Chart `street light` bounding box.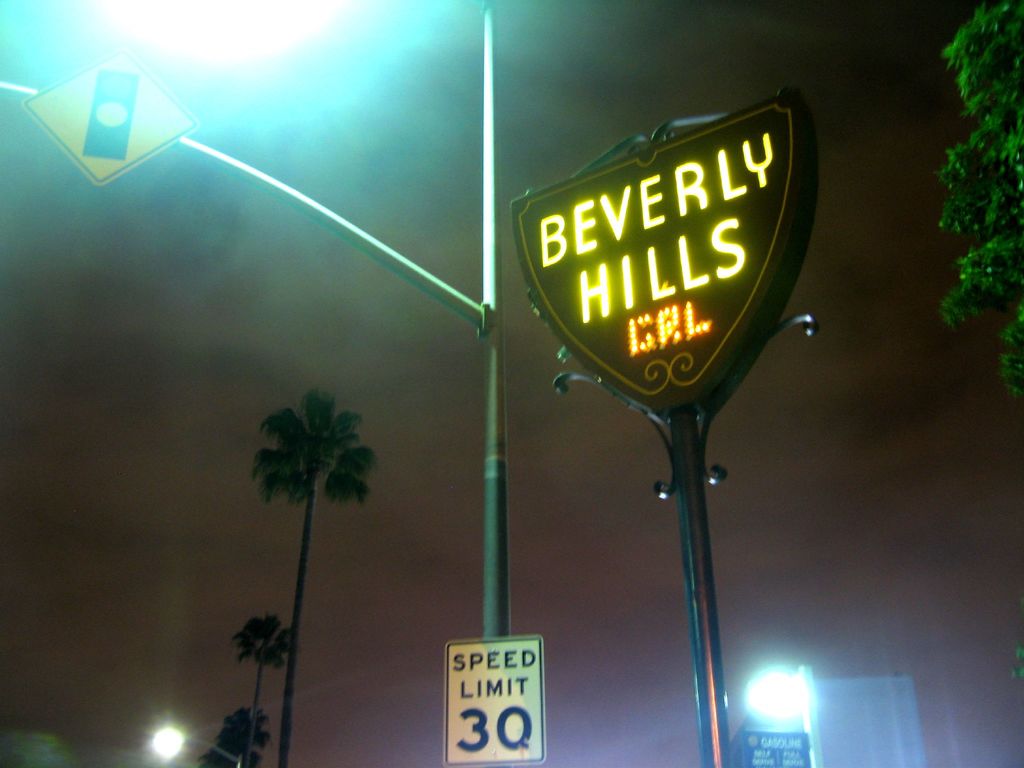
Charted: (144, 718, 247, 767).
